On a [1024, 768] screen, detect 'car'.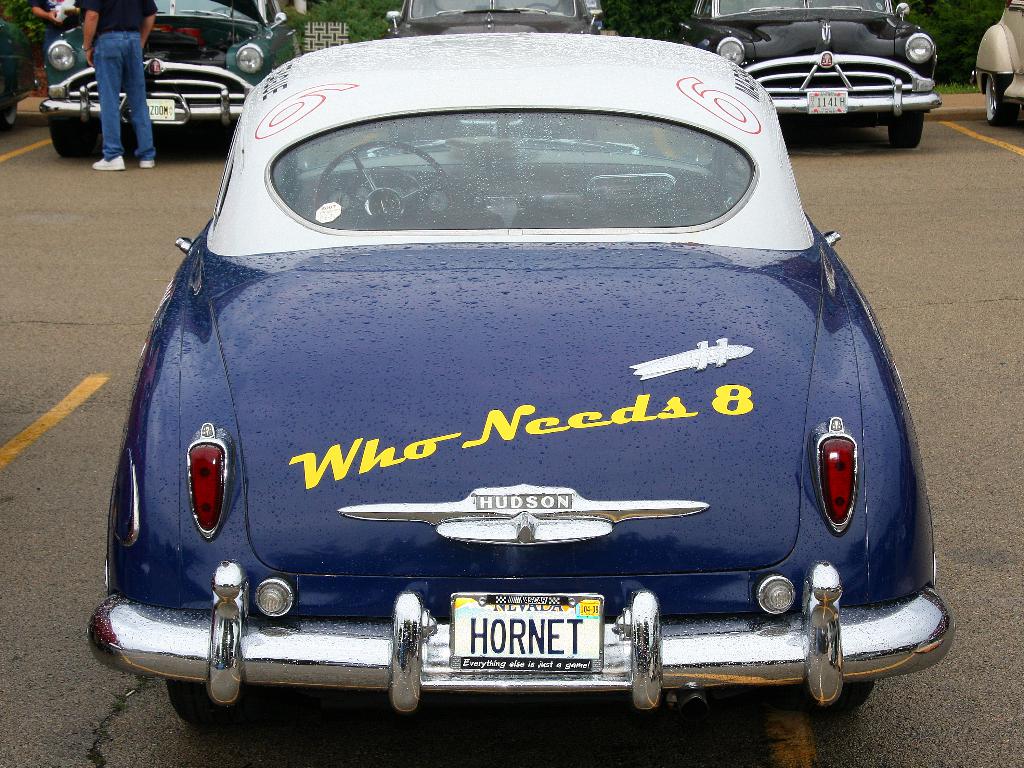
87/32/958/725.
